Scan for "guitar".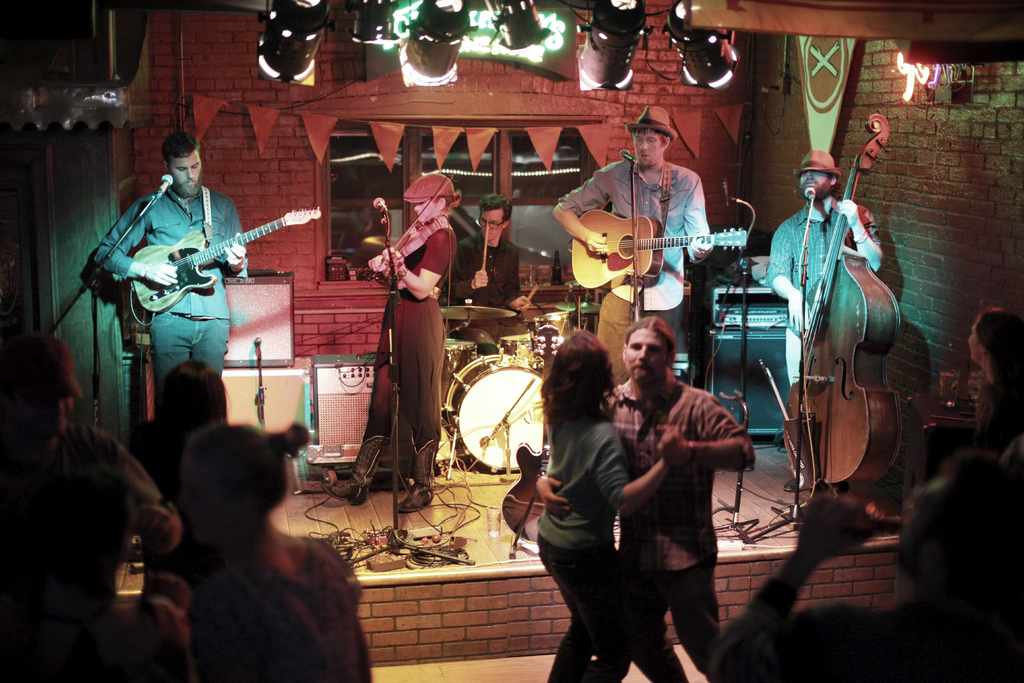
Scan result: crop(790, 108, 908, 491).
